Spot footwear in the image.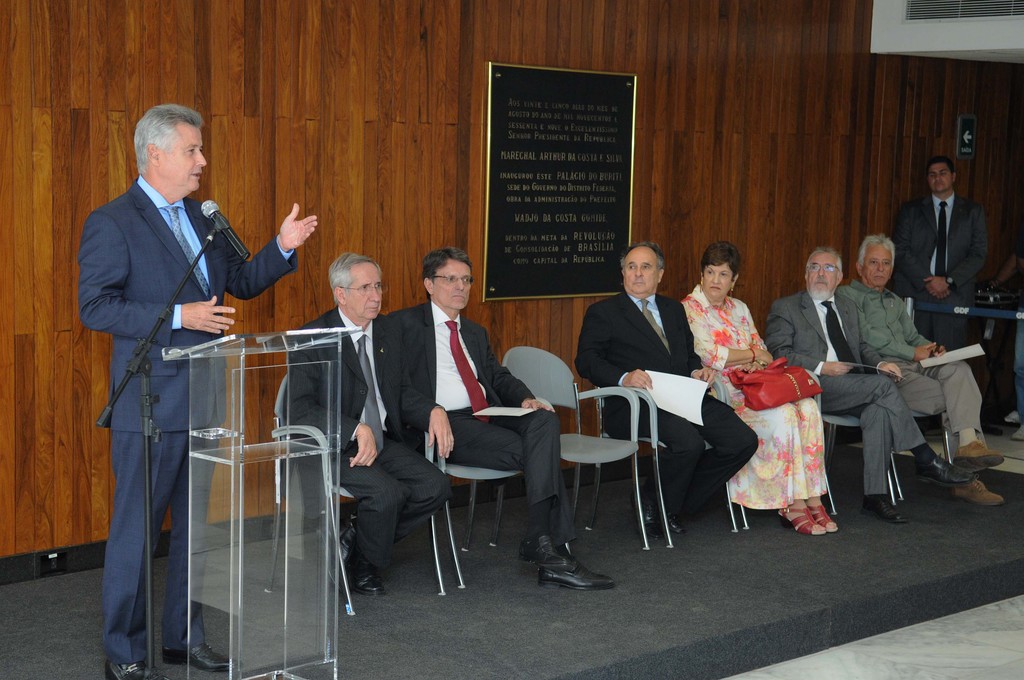
footwear found at (102,661,166,679).
